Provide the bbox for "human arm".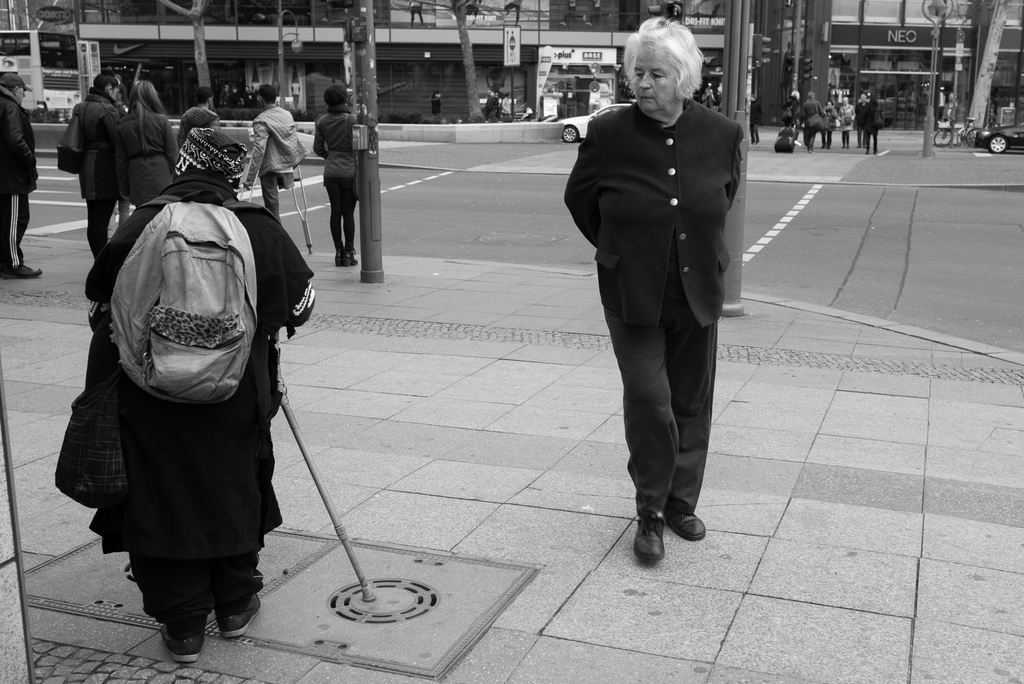
{"left": 311, "top": 116, "right": 337, "bottom": 161}.
